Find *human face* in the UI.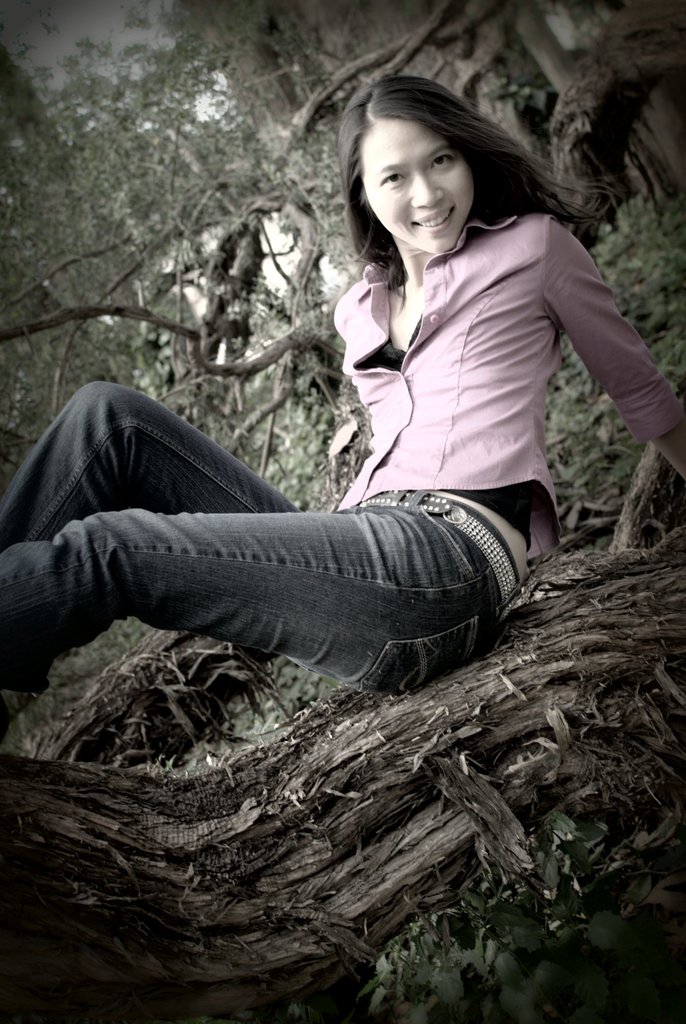
UI element at left=363, top=124, right=473, bottom=264.
